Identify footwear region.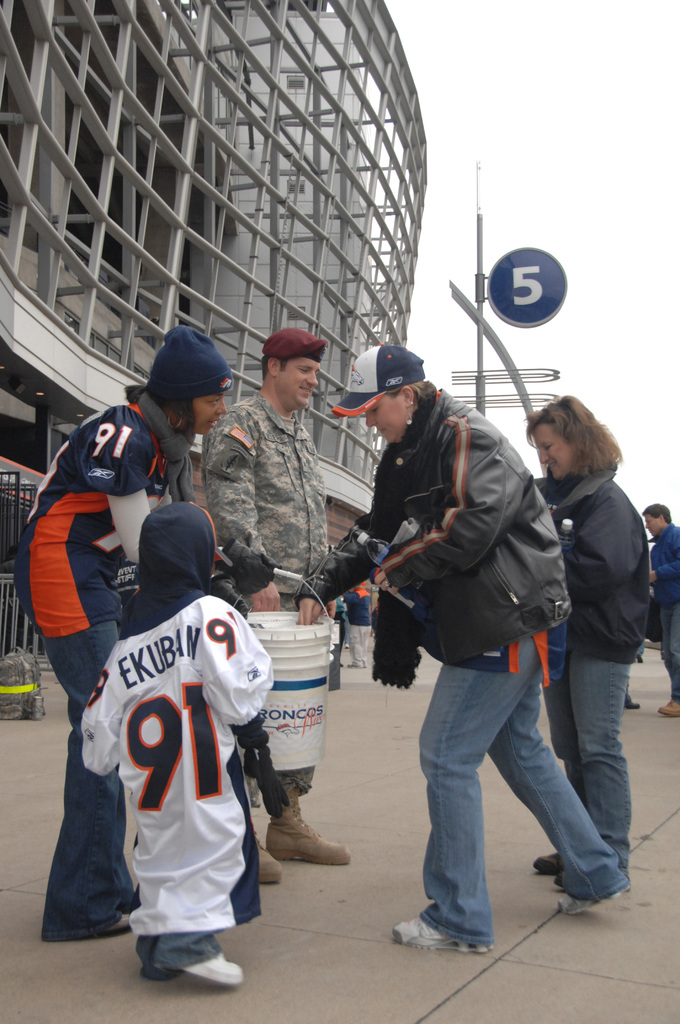
Region: l=624, t=696, r=643, b=713.
